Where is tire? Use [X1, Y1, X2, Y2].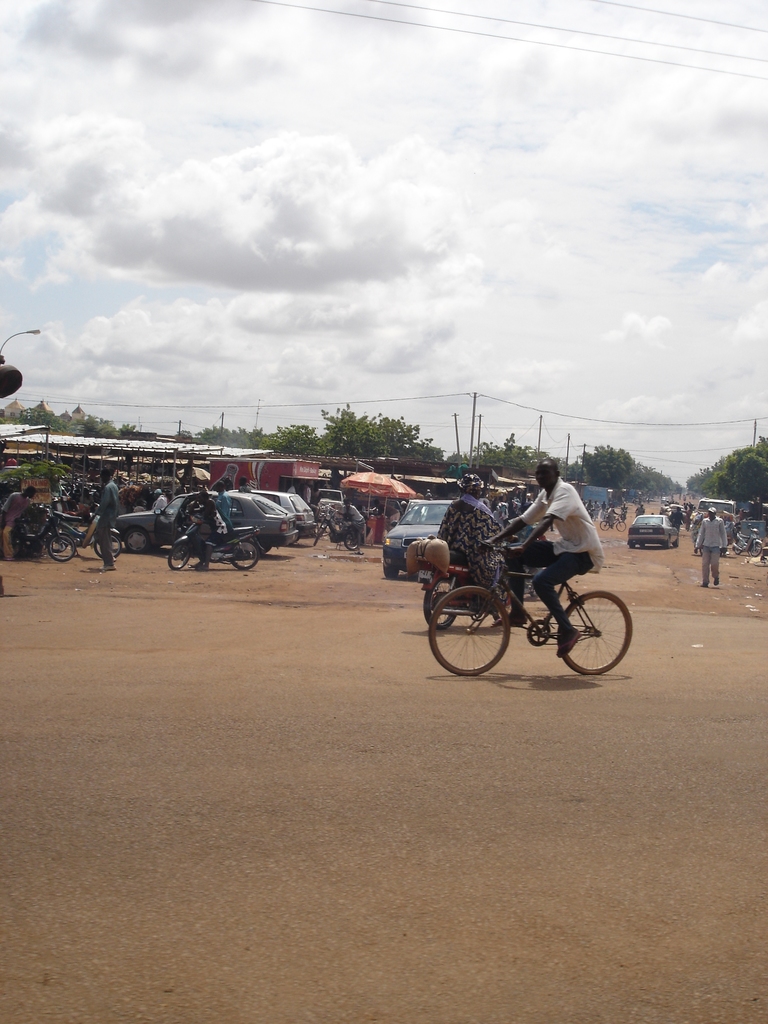
[672, 535, 681, 546].
